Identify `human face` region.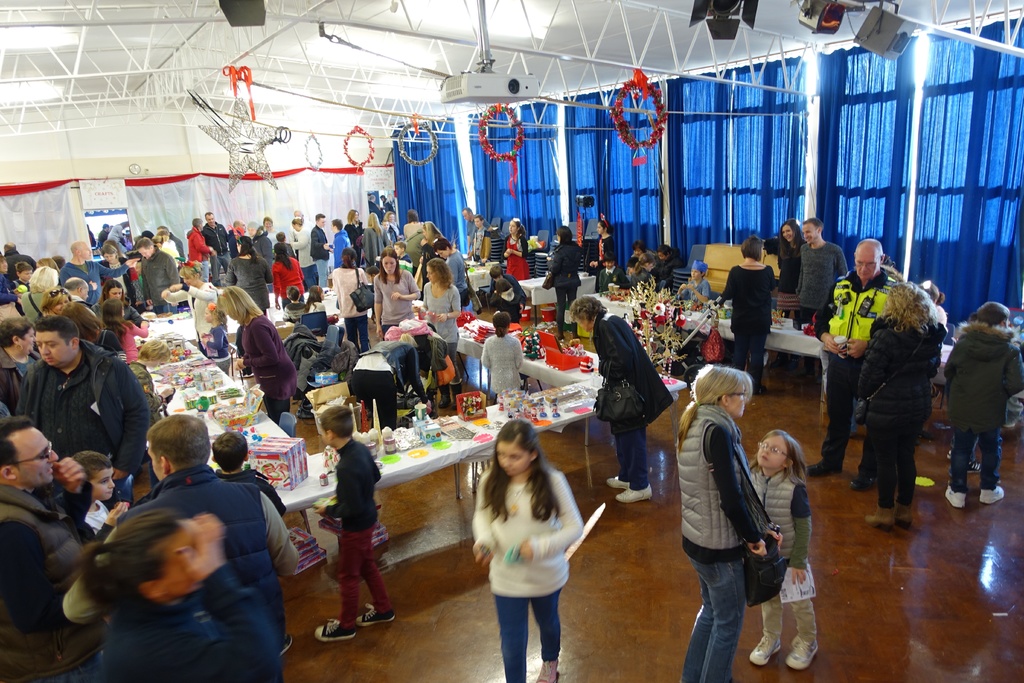
Region: [34,325,73,367].
